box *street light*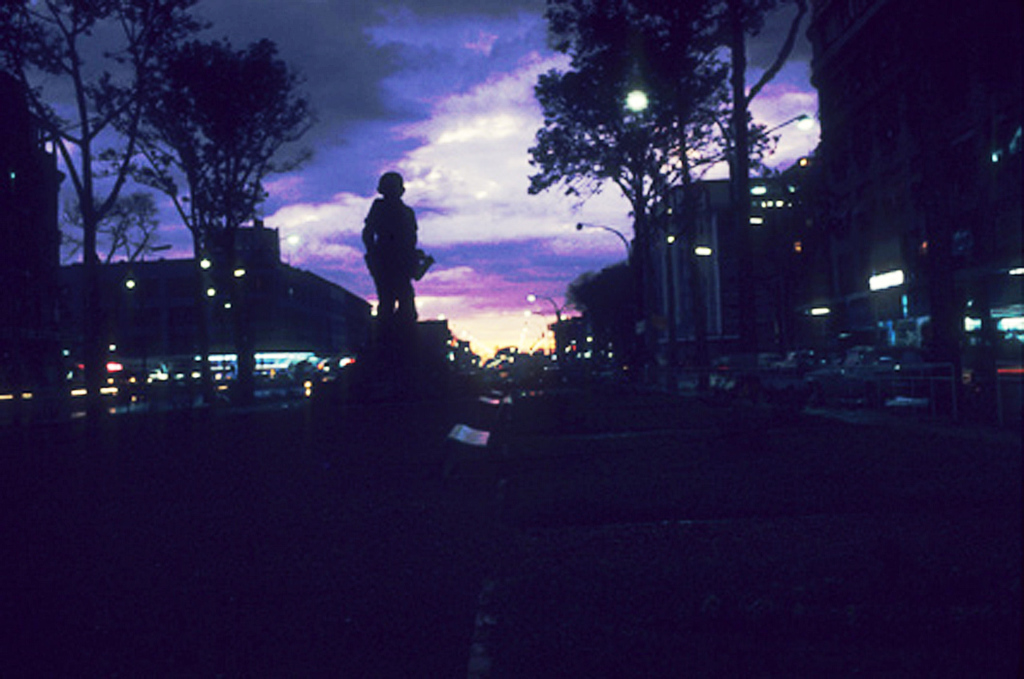
select_region(644, 111, 816, 220)
